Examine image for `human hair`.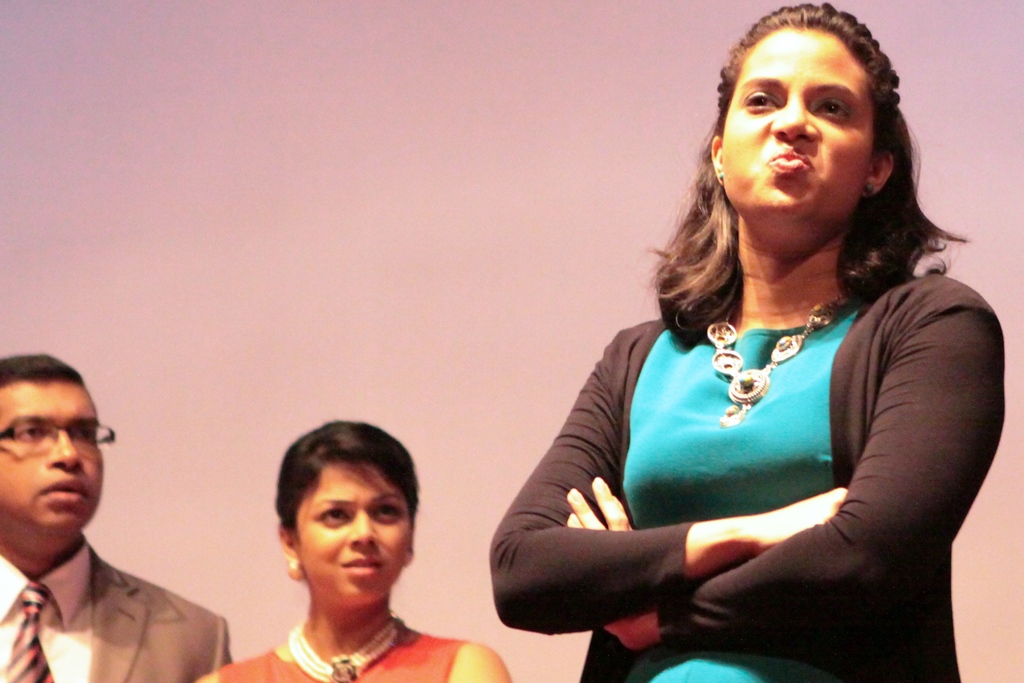
Examination result: 0 349 85 386.
